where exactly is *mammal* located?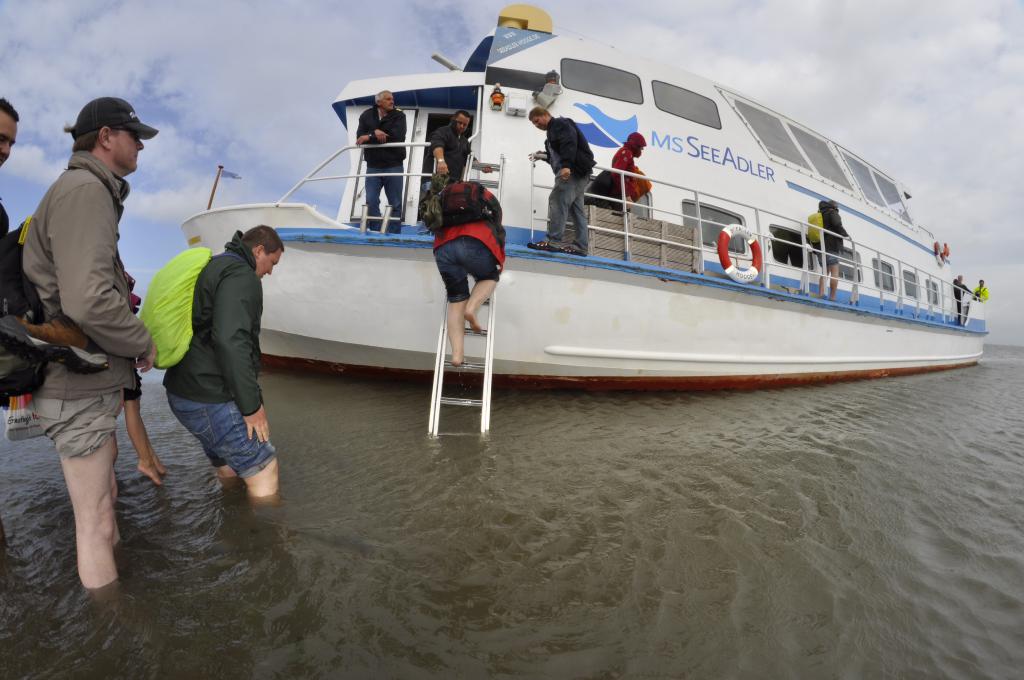
Its bounding box is detection(611, 128, 648, 208).
